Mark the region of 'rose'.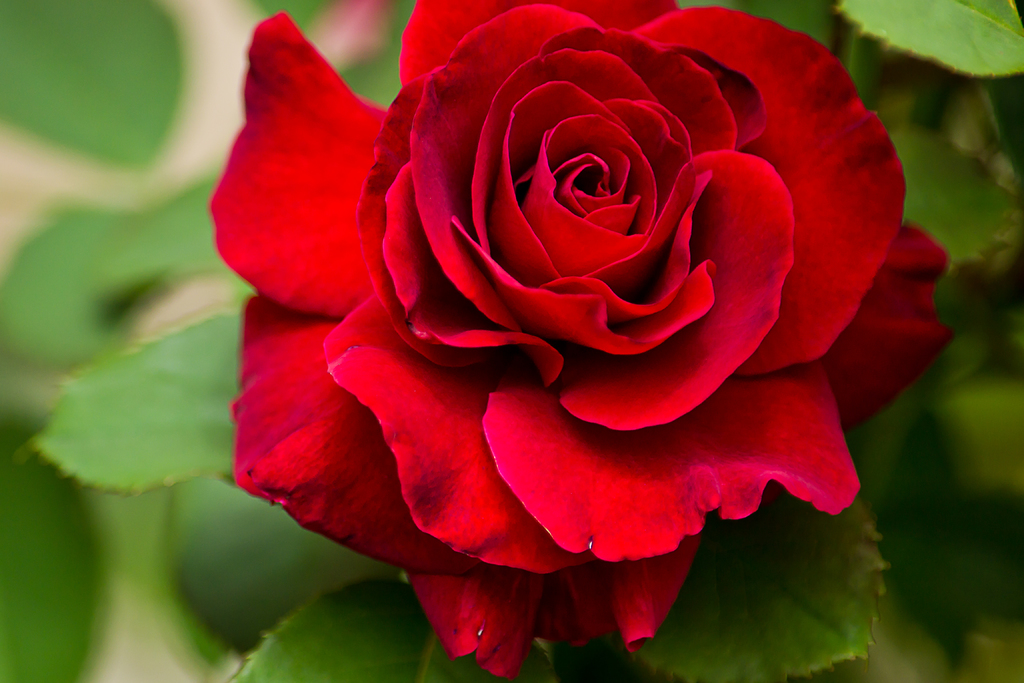
Region: (207,0,955,679).
